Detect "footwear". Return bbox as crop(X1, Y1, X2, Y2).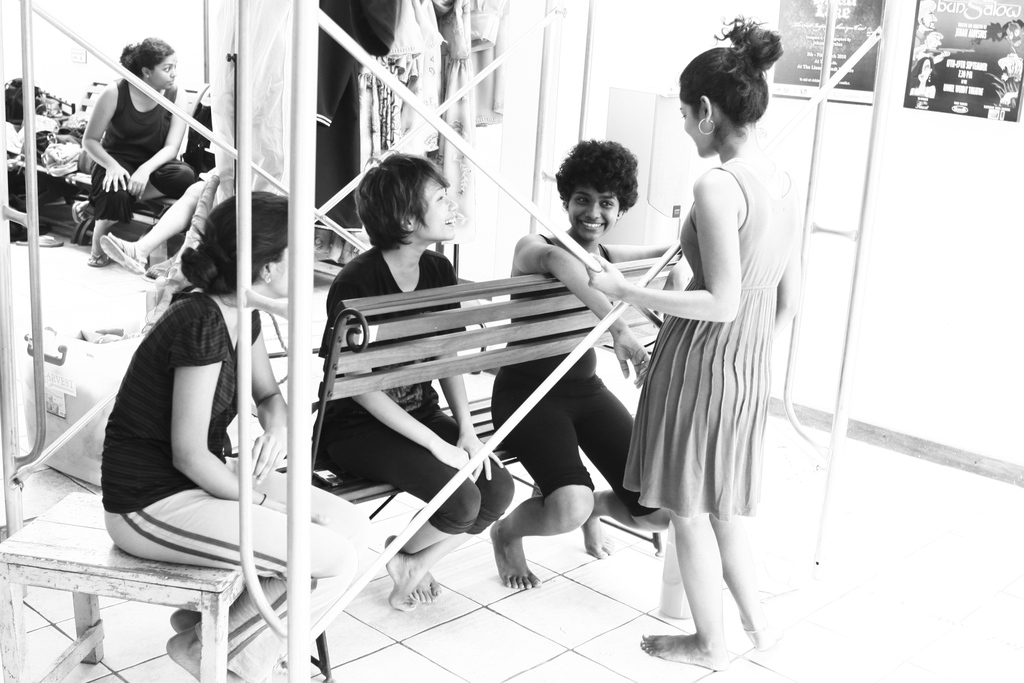
crop(98, 231, 148, 277).
